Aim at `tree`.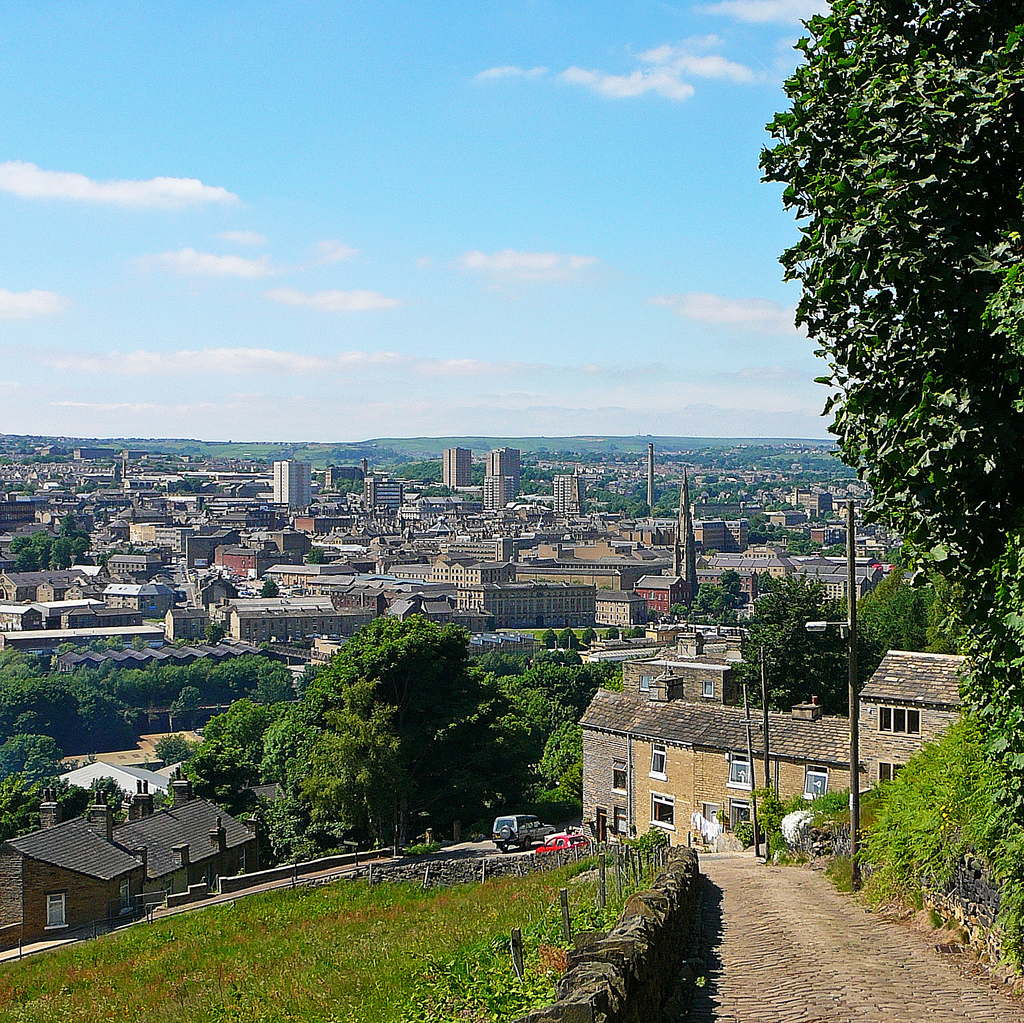
Aimed at (845, 548, 920, 667).
